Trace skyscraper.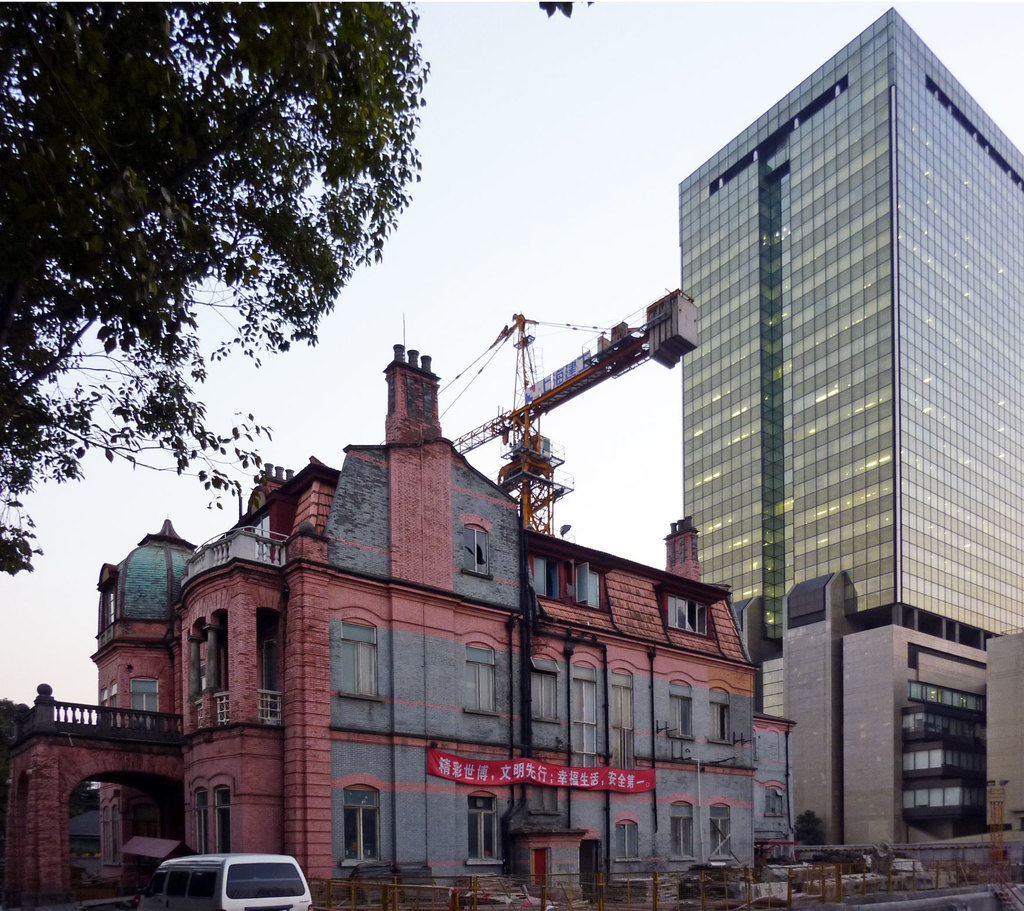
Traced to 639 3 1020 806.
